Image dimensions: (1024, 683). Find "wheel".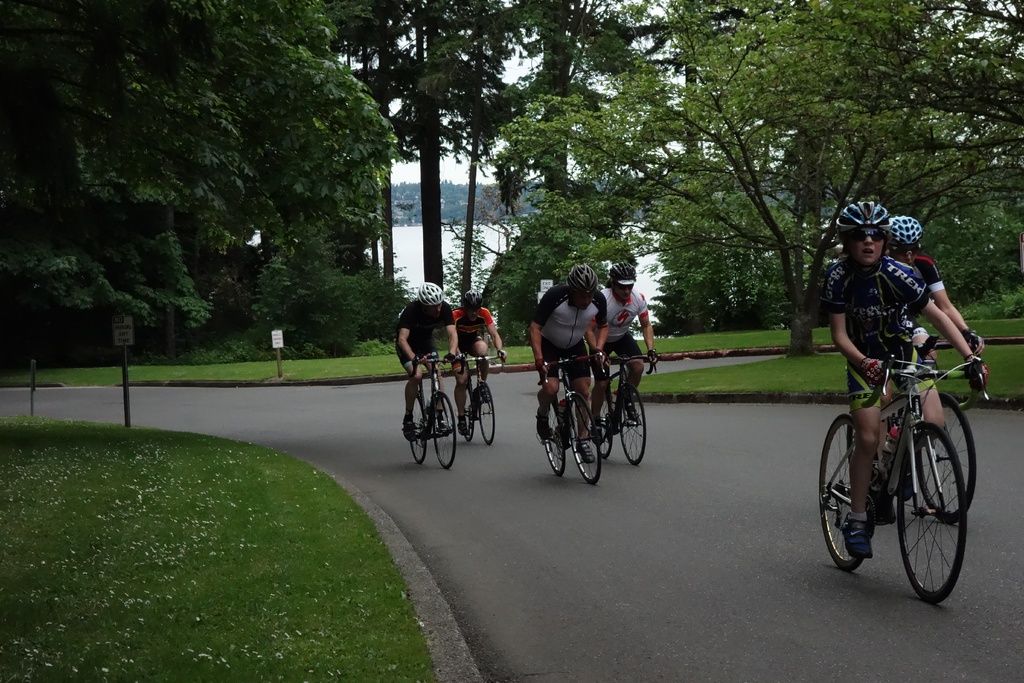
l=565, t=393, r=604, b=479.
